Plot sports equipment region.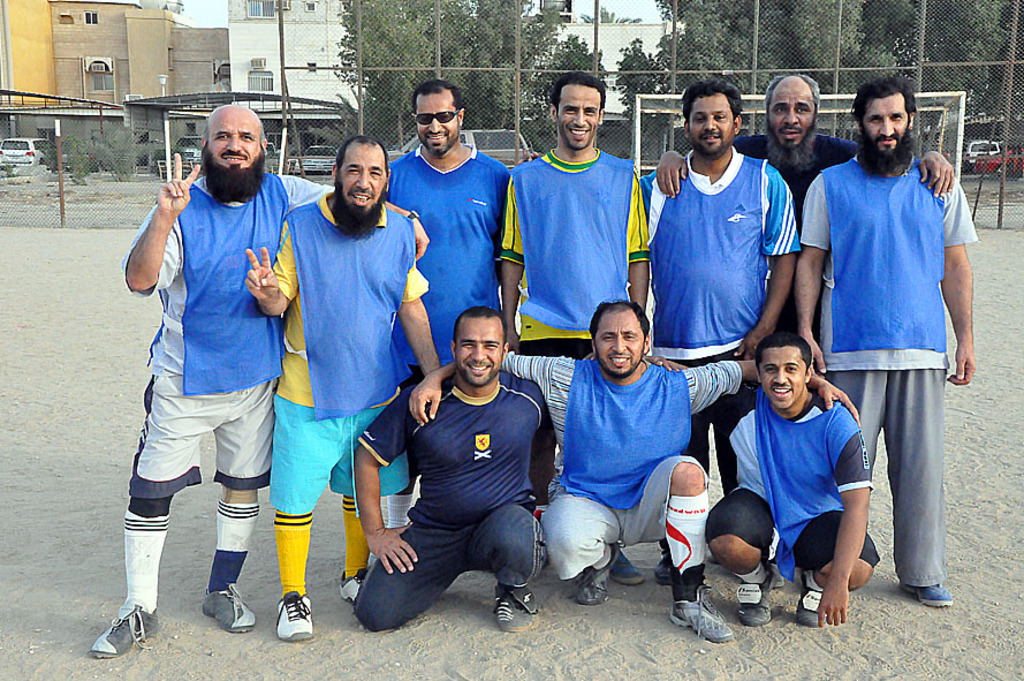
Plotted at bbox=(85, 595, 167, 661).
